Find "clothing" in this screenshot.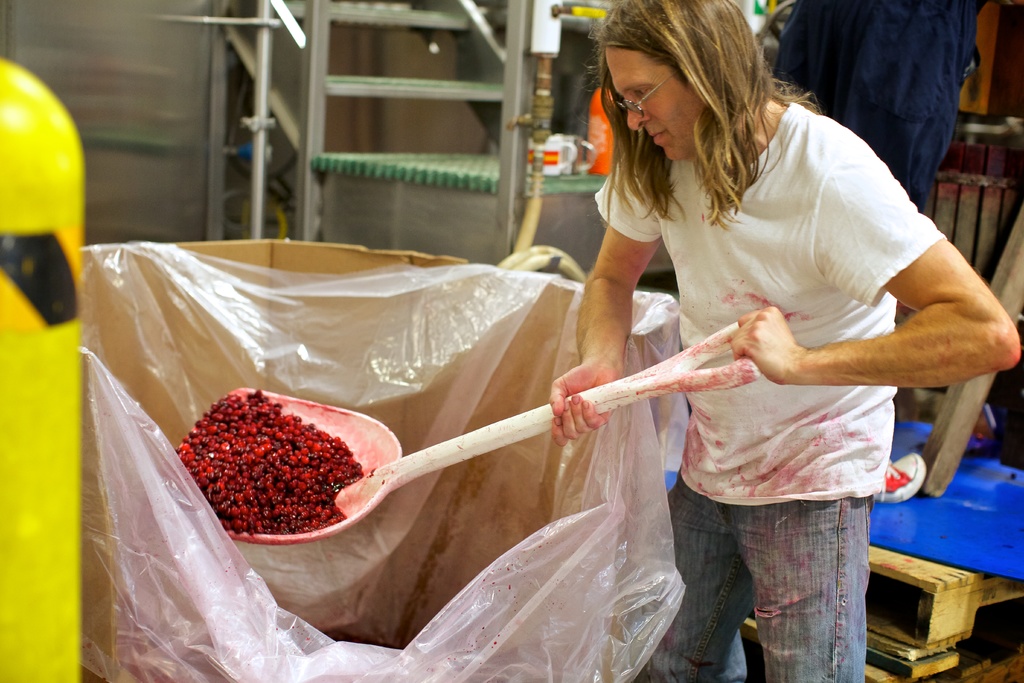
The bounding box for "clothing" is BBox(773, 0, 989, 213).
